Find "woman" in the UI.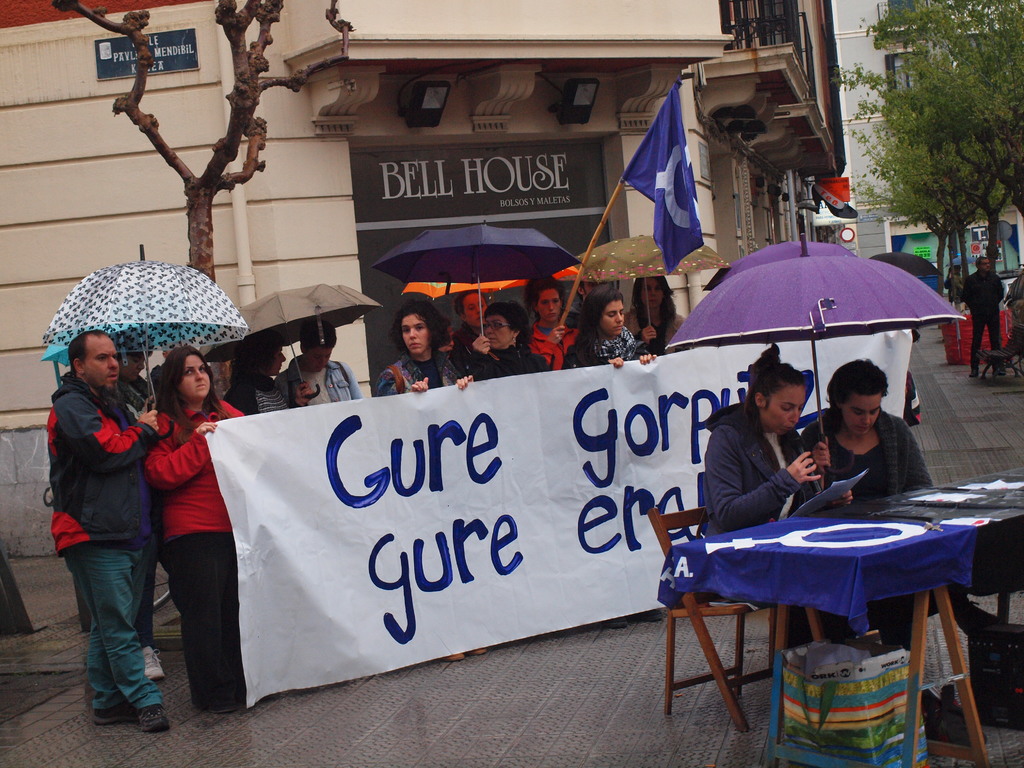
UI element at BBox(703, 341, 860, 533).
